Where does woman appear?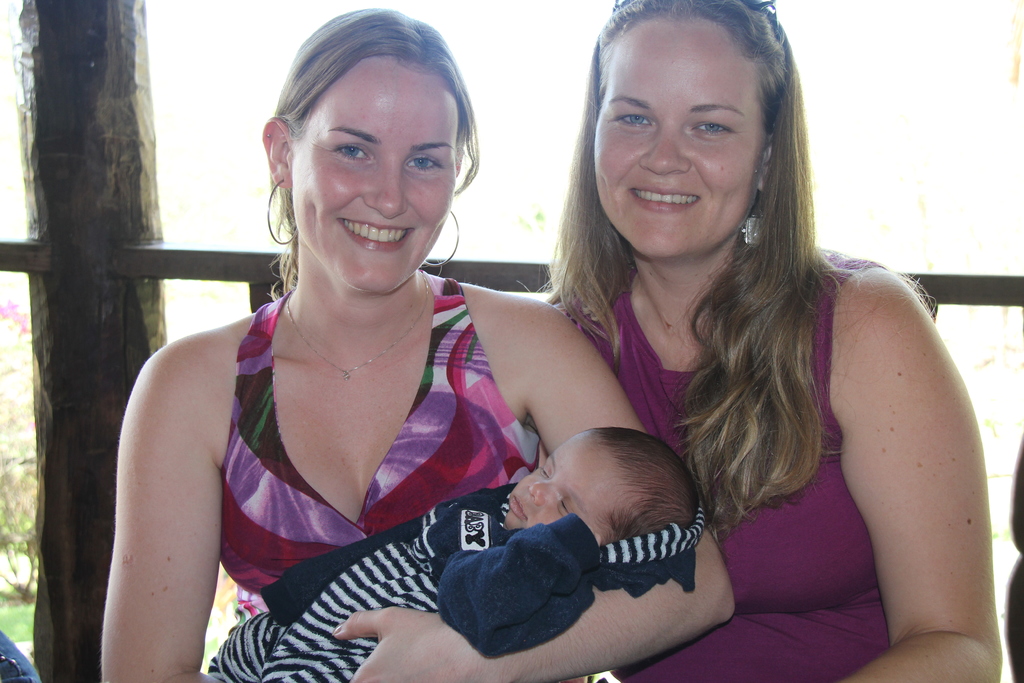
Appears at [527,0,1009,682].
